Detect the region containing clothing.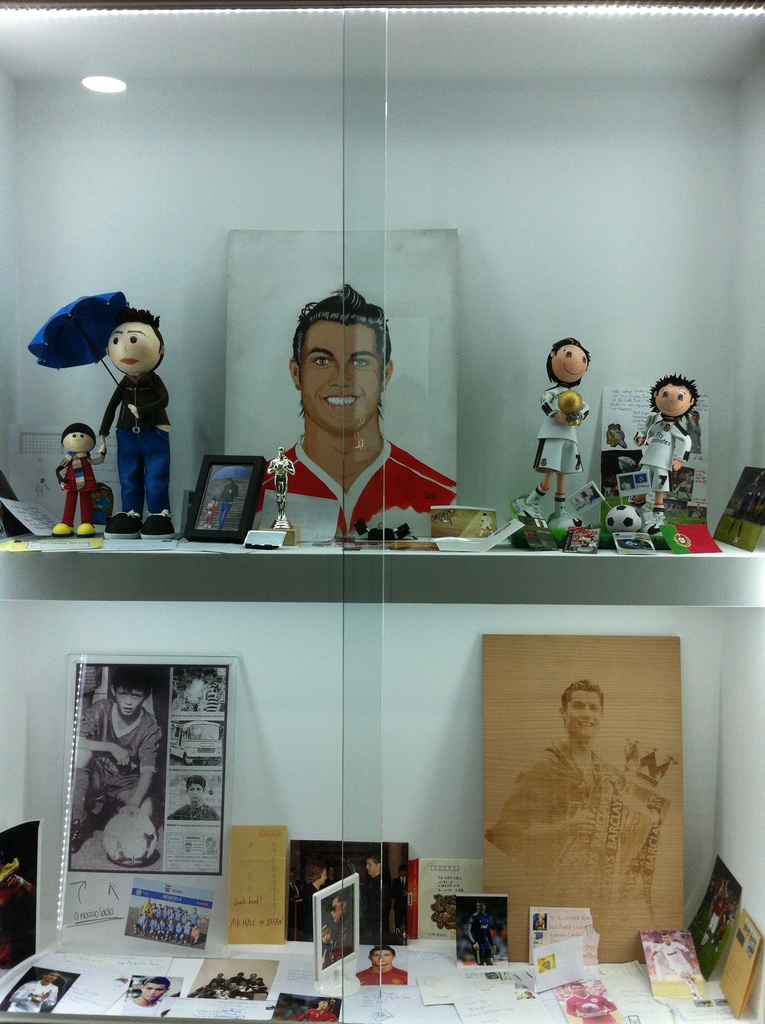
478:739:630:902.
